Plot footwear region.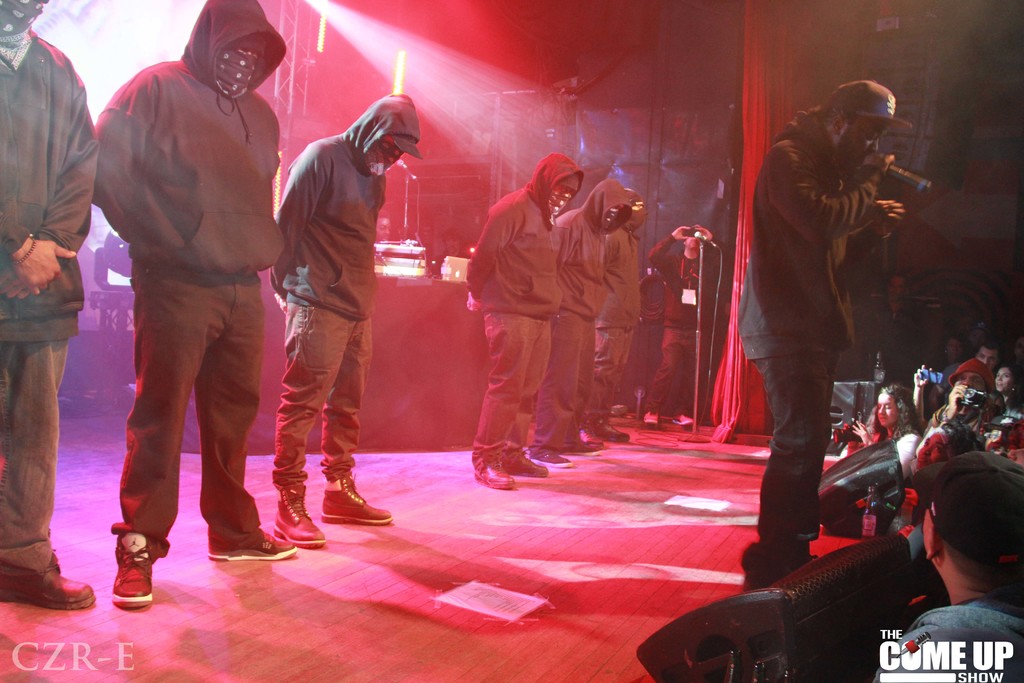
Plotted at Rect(644, 411, 660, 422).
